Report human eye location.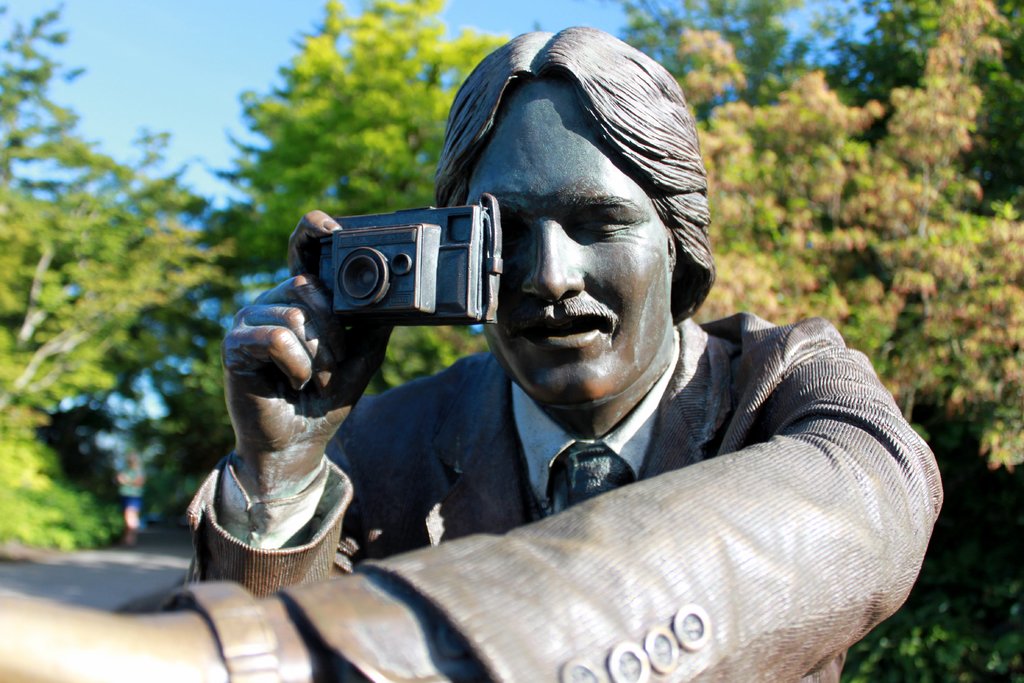
Report: (x1=570, y1=206, x2=632, y2=246).
